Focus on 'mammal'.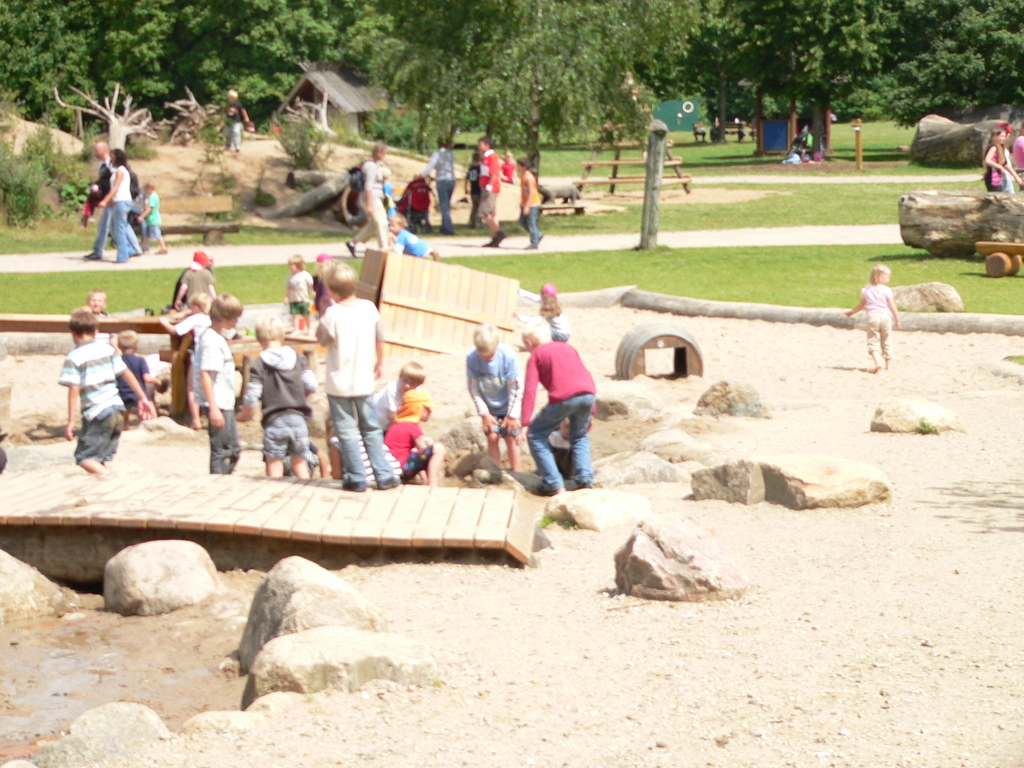
Focused at bbox=(216, 90, 255, 158).
